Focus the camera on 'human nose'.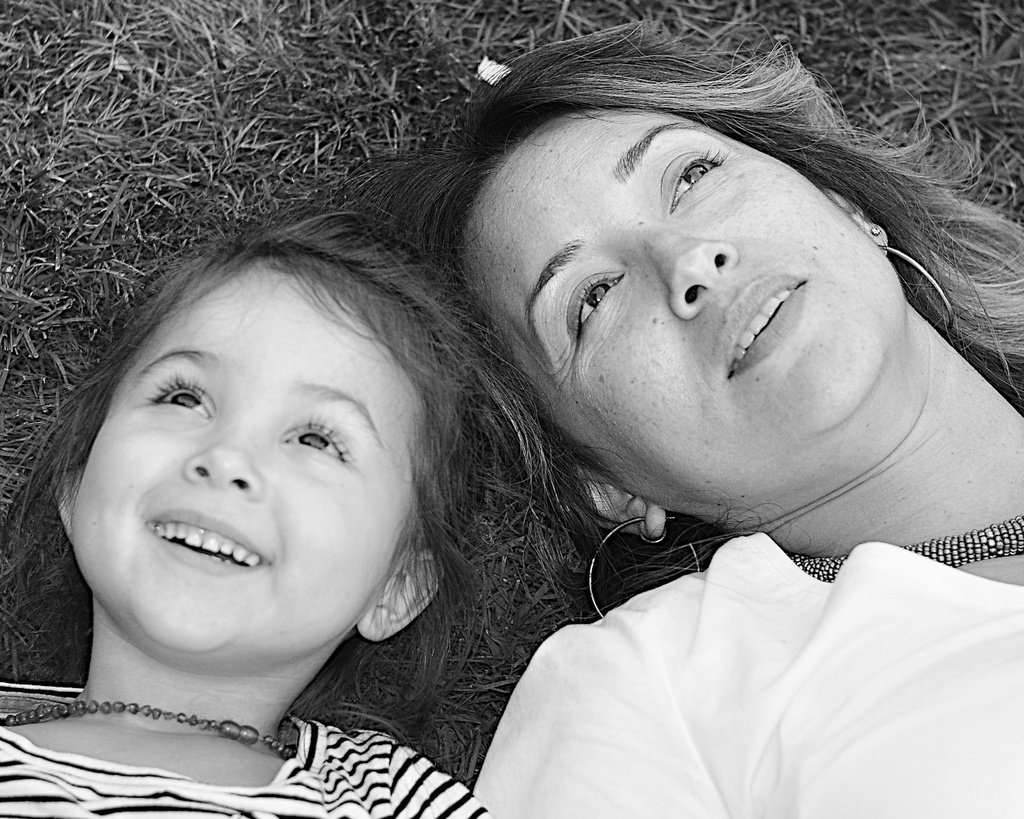
Focus region: 180 420 264 500.
